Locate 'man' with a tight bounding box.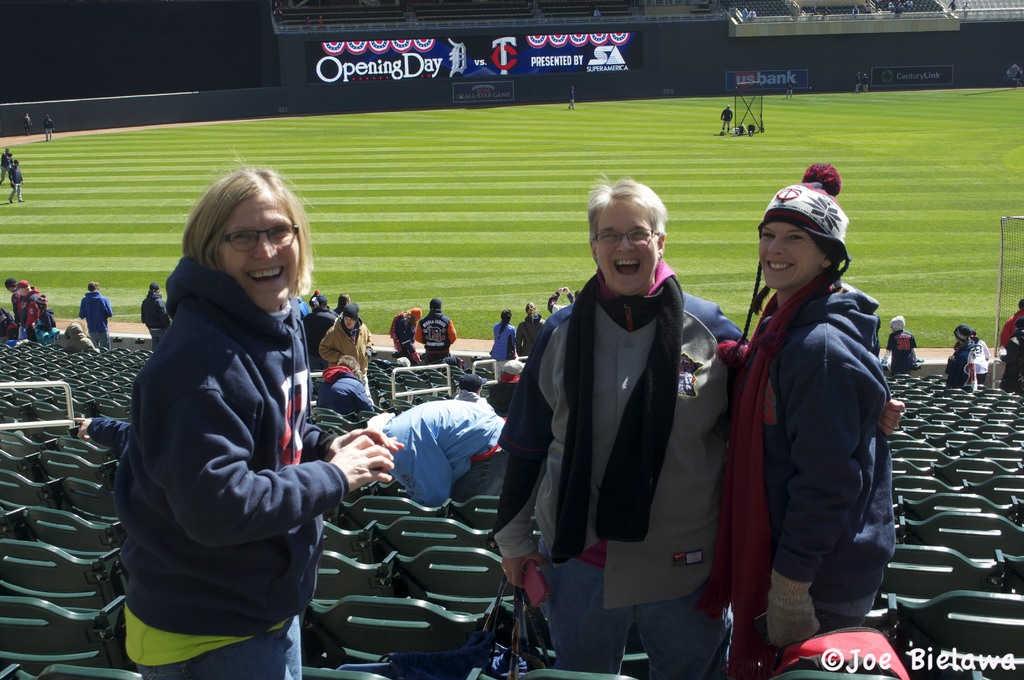
(left=746, top=6, right=755, bottom=17).
